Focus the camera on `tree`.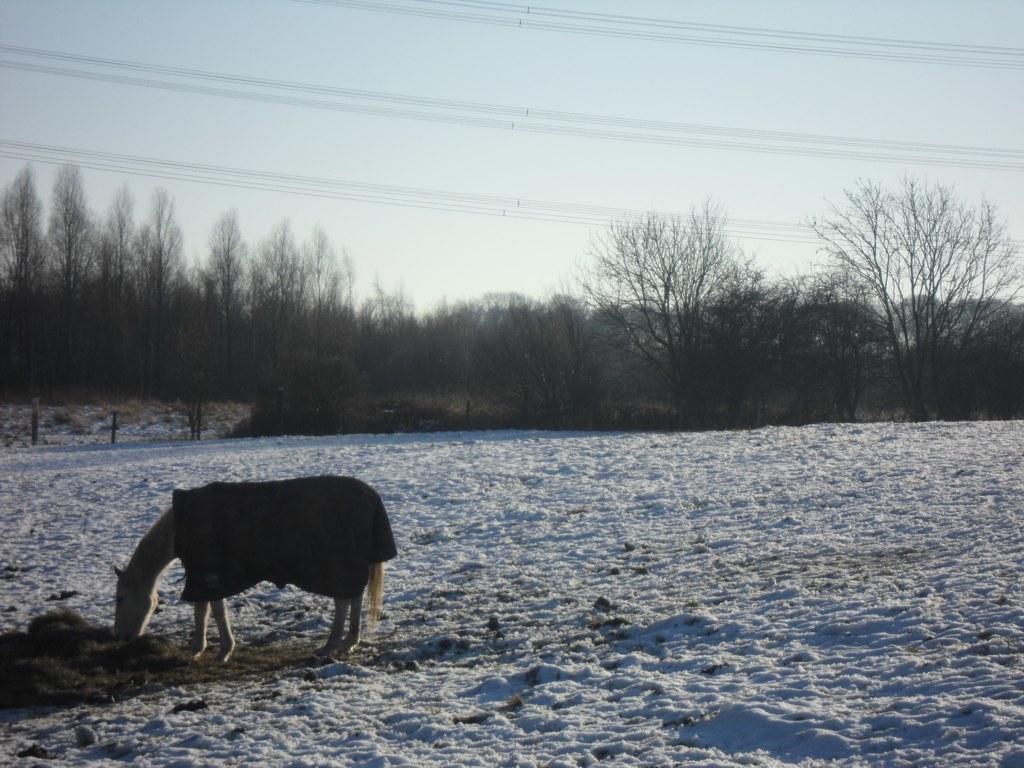
Focus region: 191:200:259:410.
